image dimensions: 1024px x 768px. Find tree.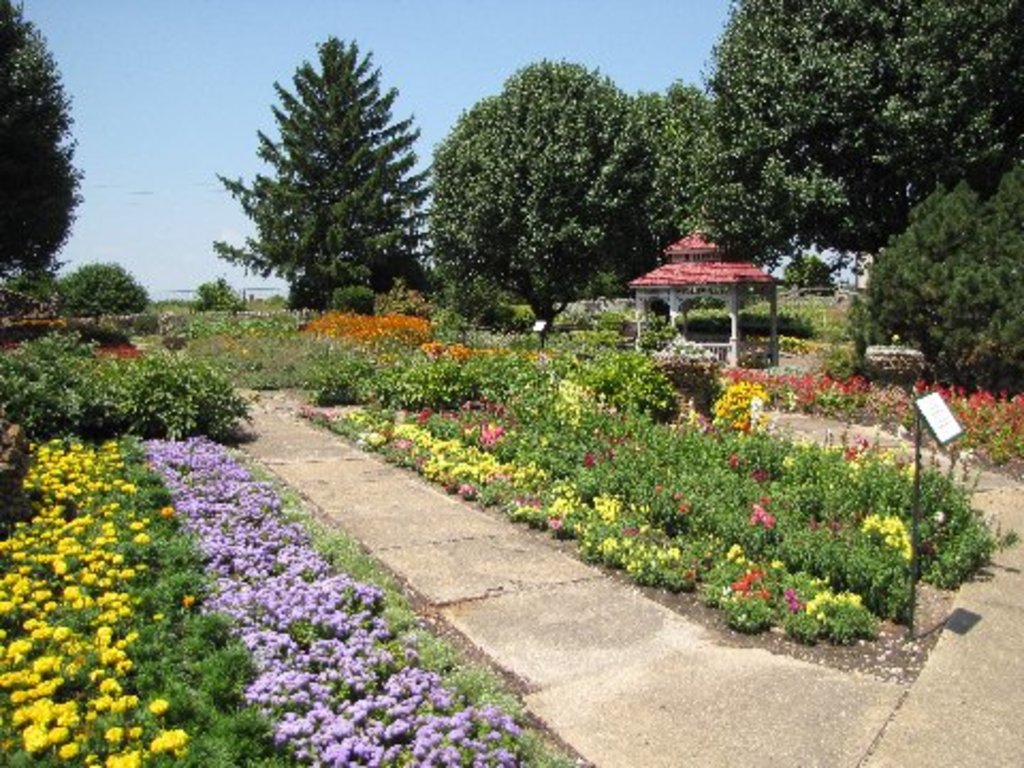
detection(634, 75, 719, 215).
